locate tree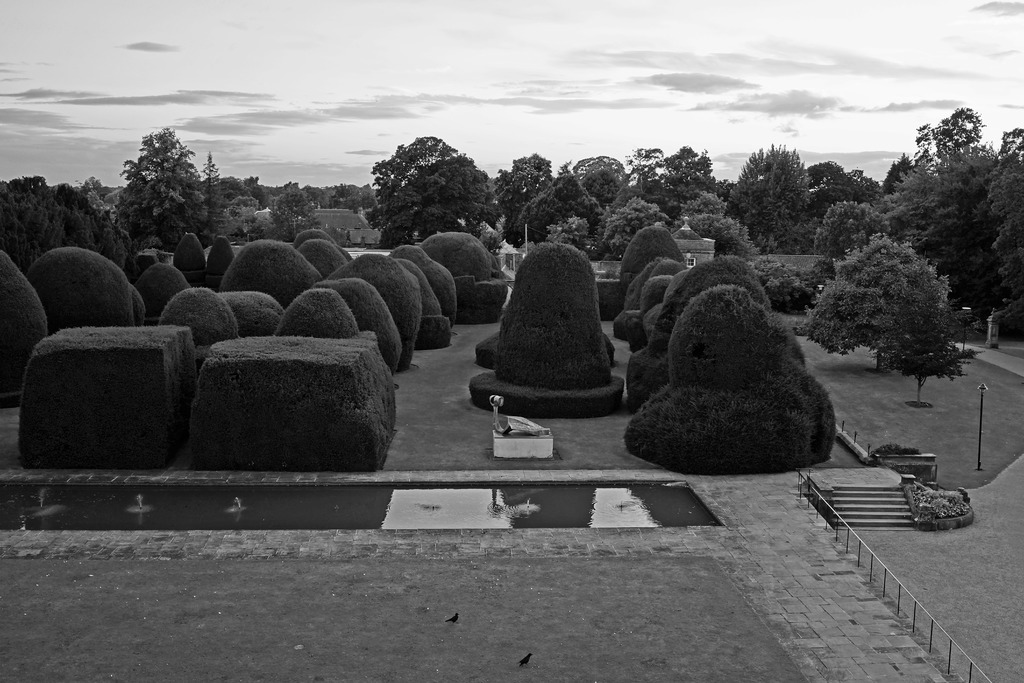
(808, 193, 876, 274)
